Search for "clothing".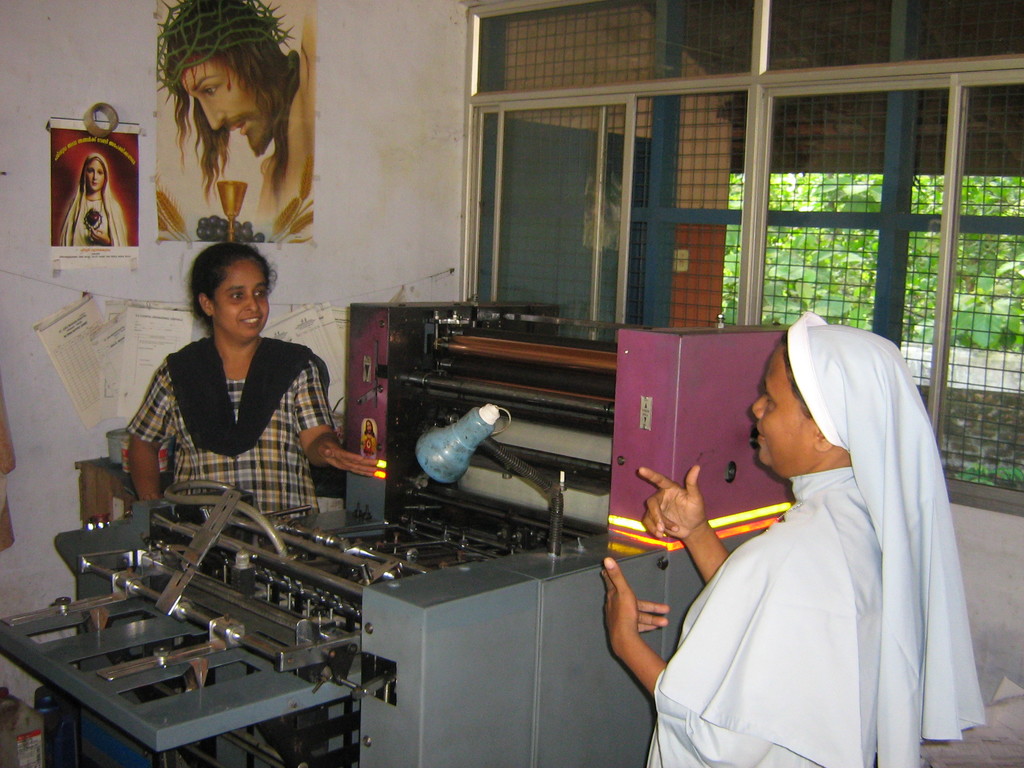
Found at bbox(683, 371, 972, 739).
